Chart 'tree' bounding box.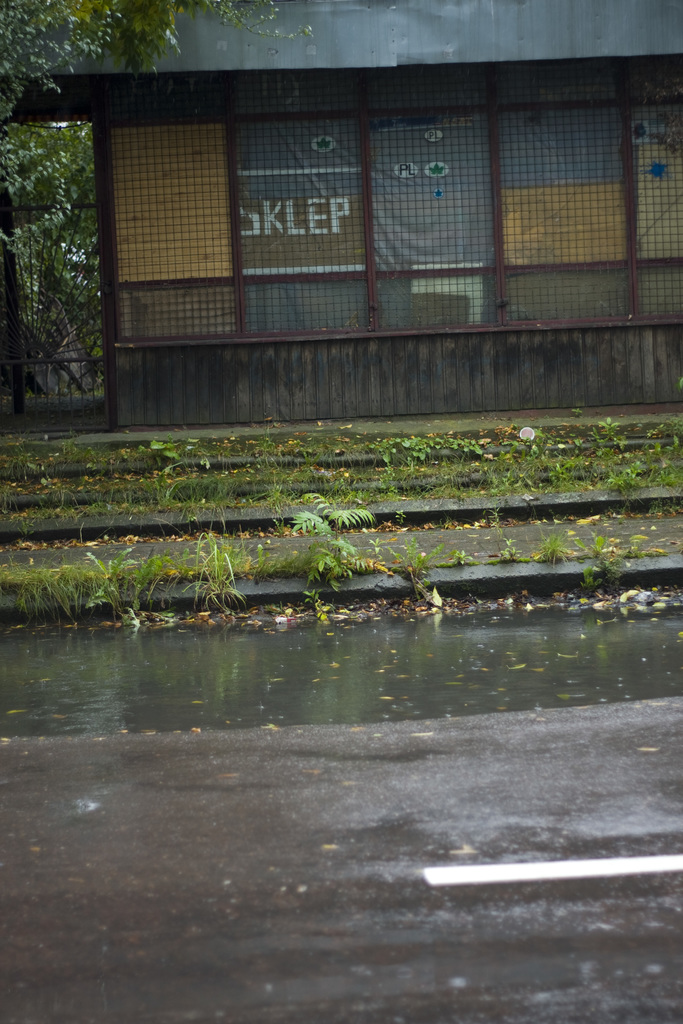
Charted: [1,1,324,113].
